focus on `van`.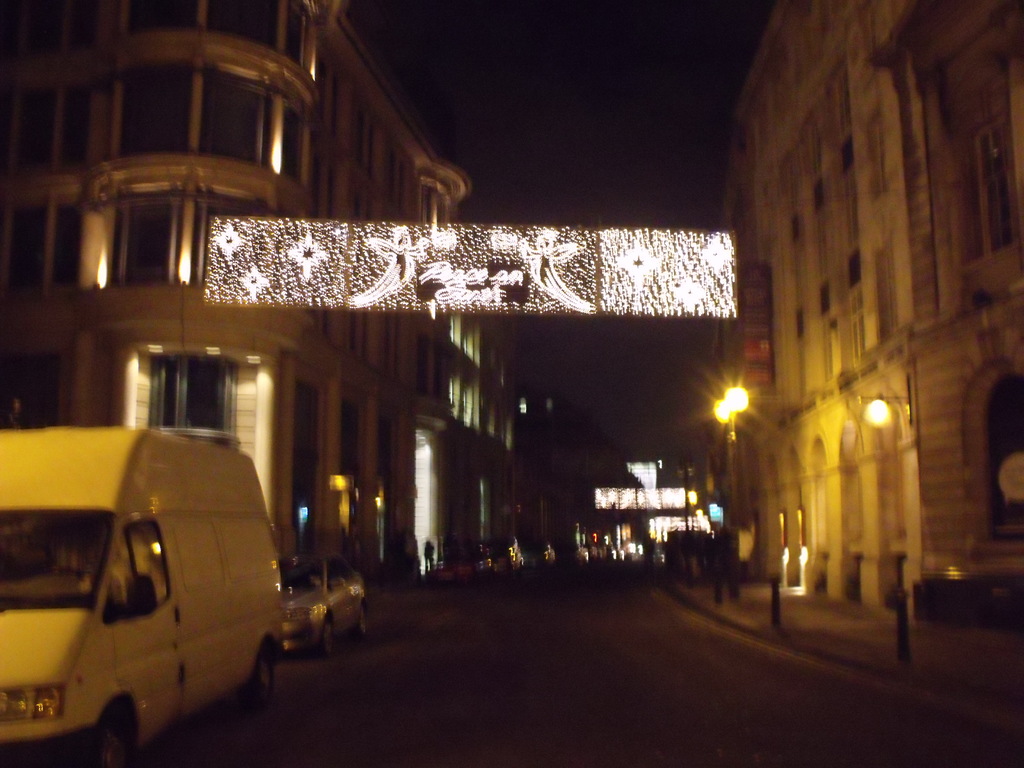
Focused at detection(0, 424, 284, 767).
